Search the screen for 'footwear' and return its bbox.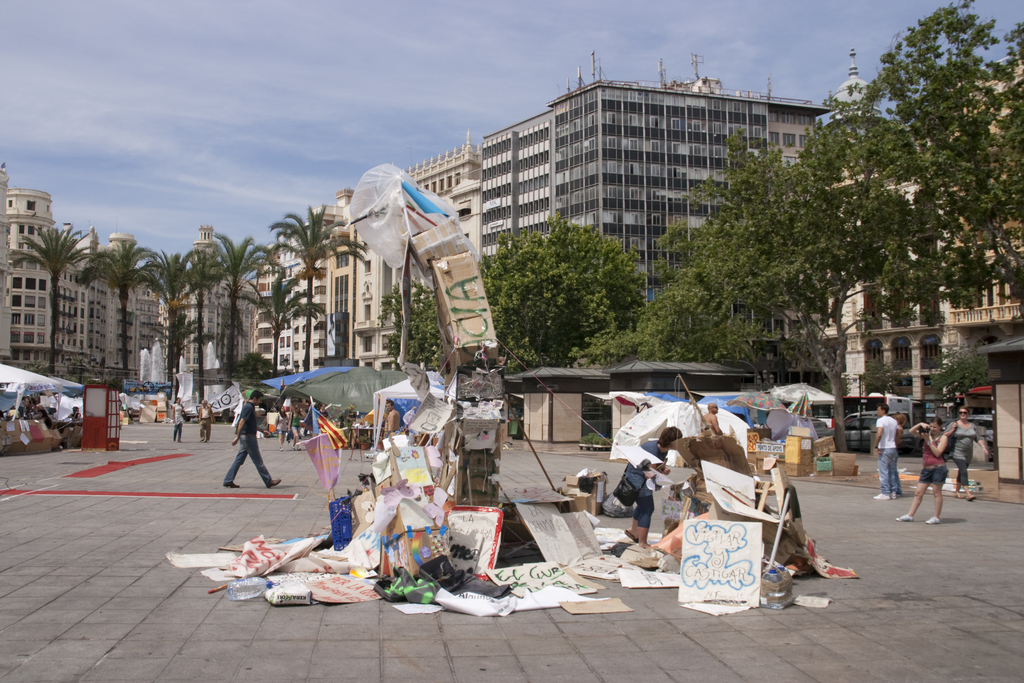
Found: <box>924,511,943,525</box>.
